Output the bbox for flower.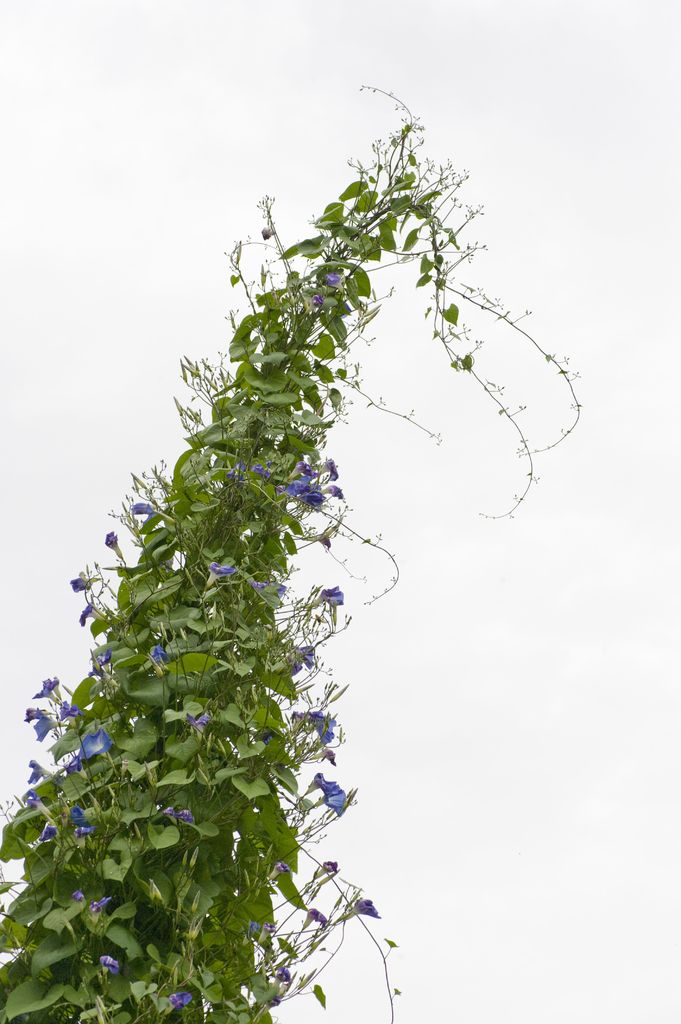
207, 561, 230, 579.
